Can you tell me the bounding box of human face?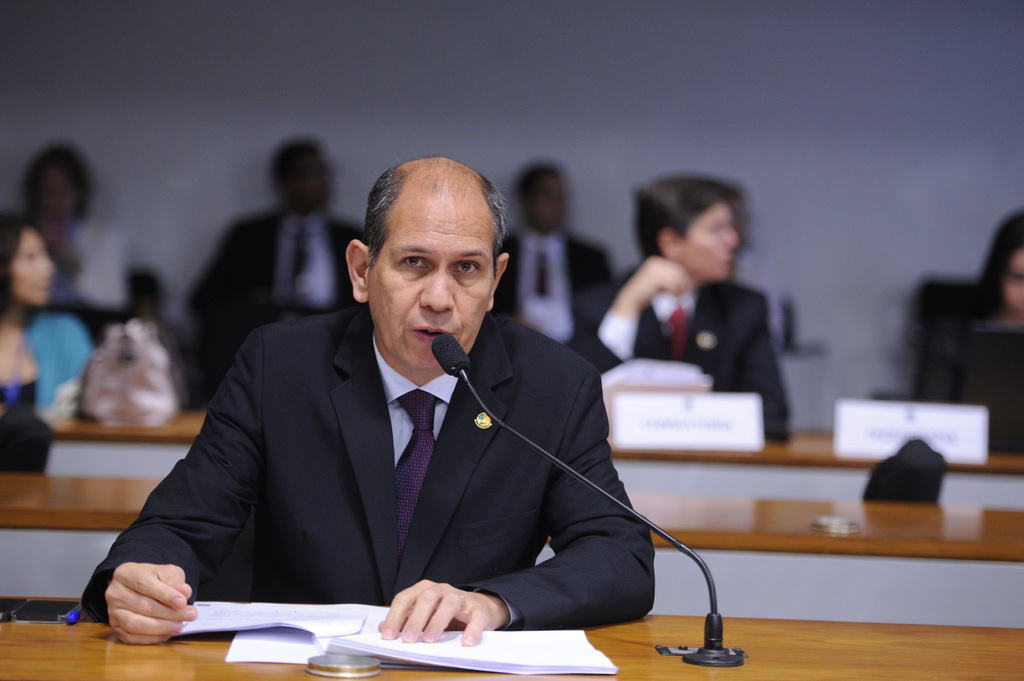
rect(12, 231, 58, 302).
